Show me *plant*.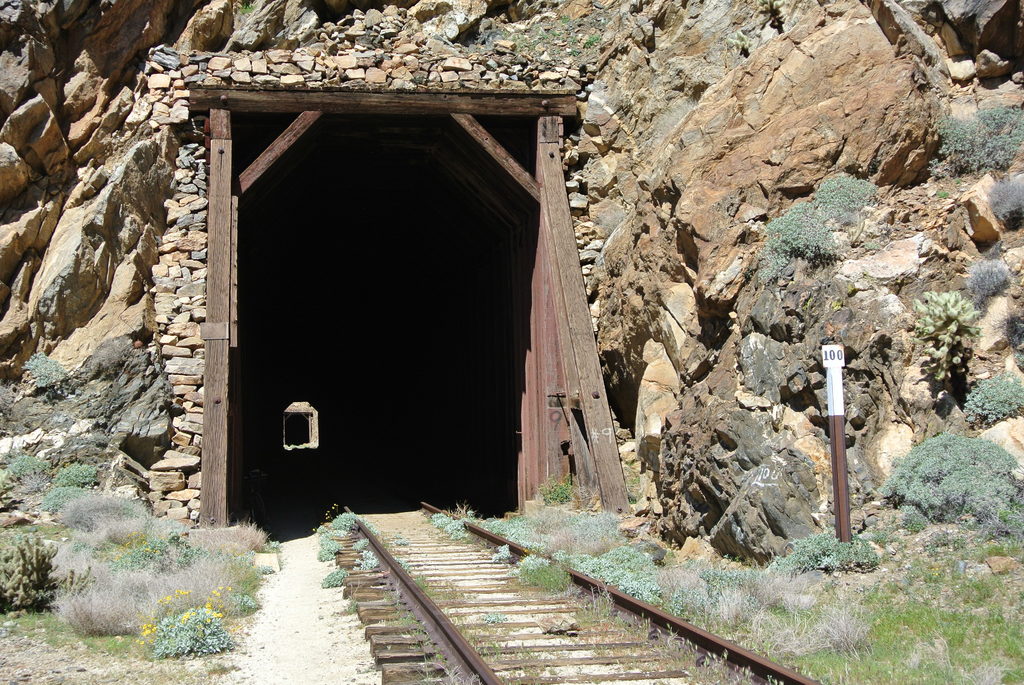
*plant* is here: l=131, t=592, r=227, b=669.
